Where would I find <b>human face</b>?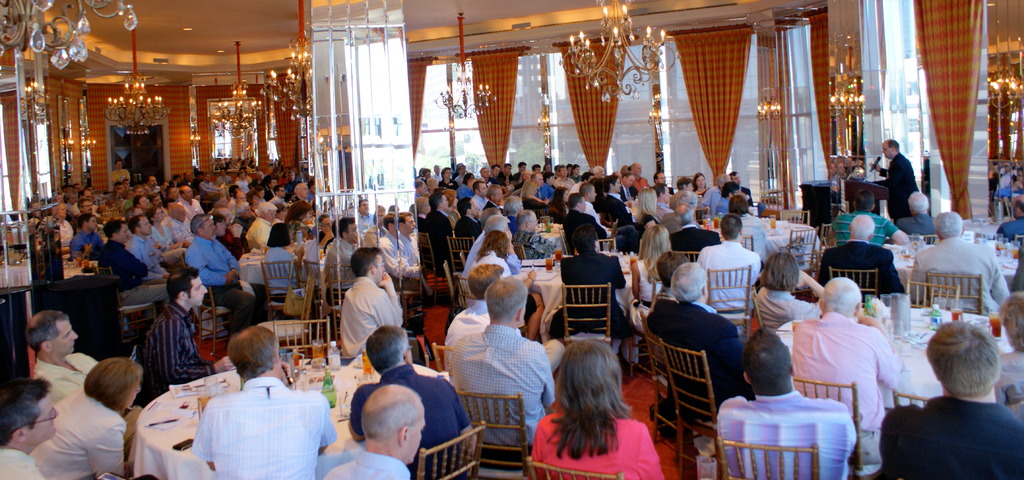
At box(189, 275, 211, 308).
